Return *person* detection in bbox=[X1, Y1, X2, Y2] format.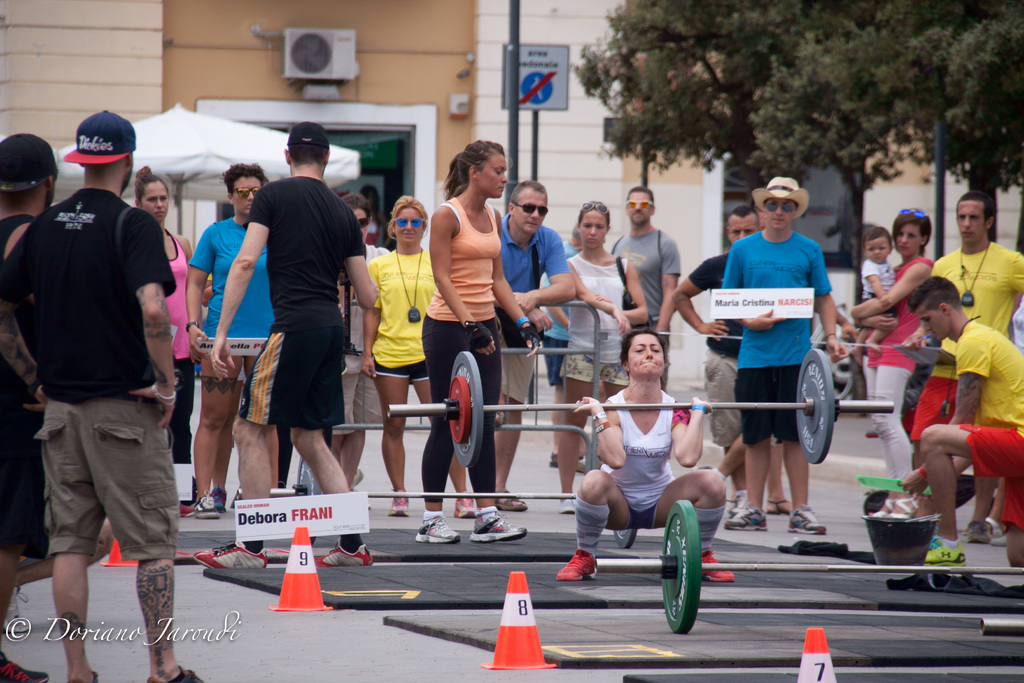
bbox=[566, 348, 728, 595].
